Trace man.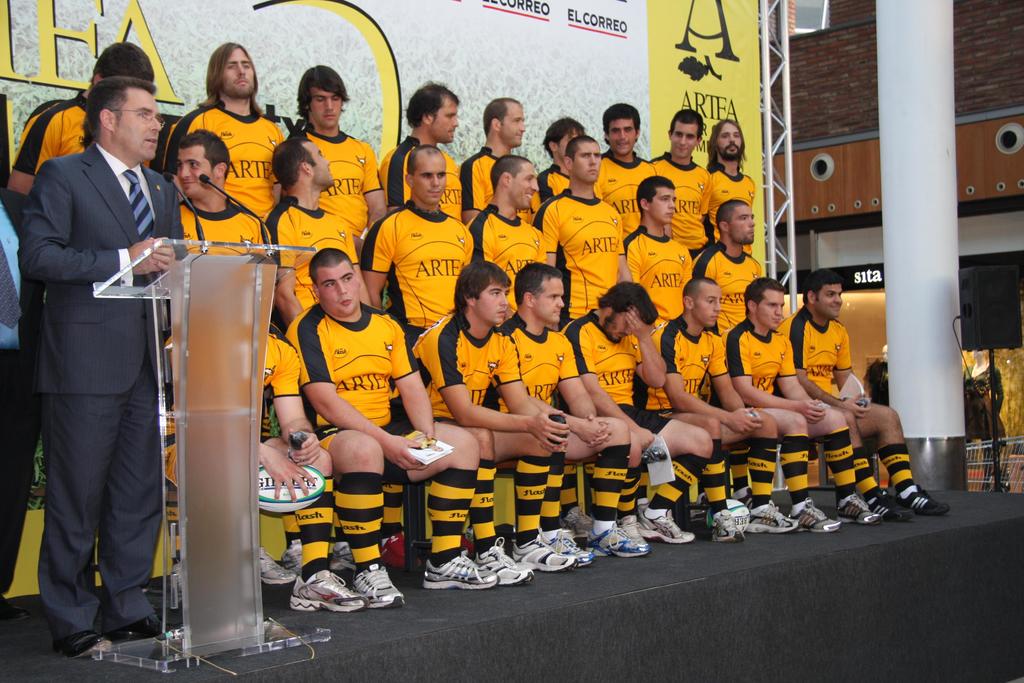
Traced to (529, 134, 633, 323).
